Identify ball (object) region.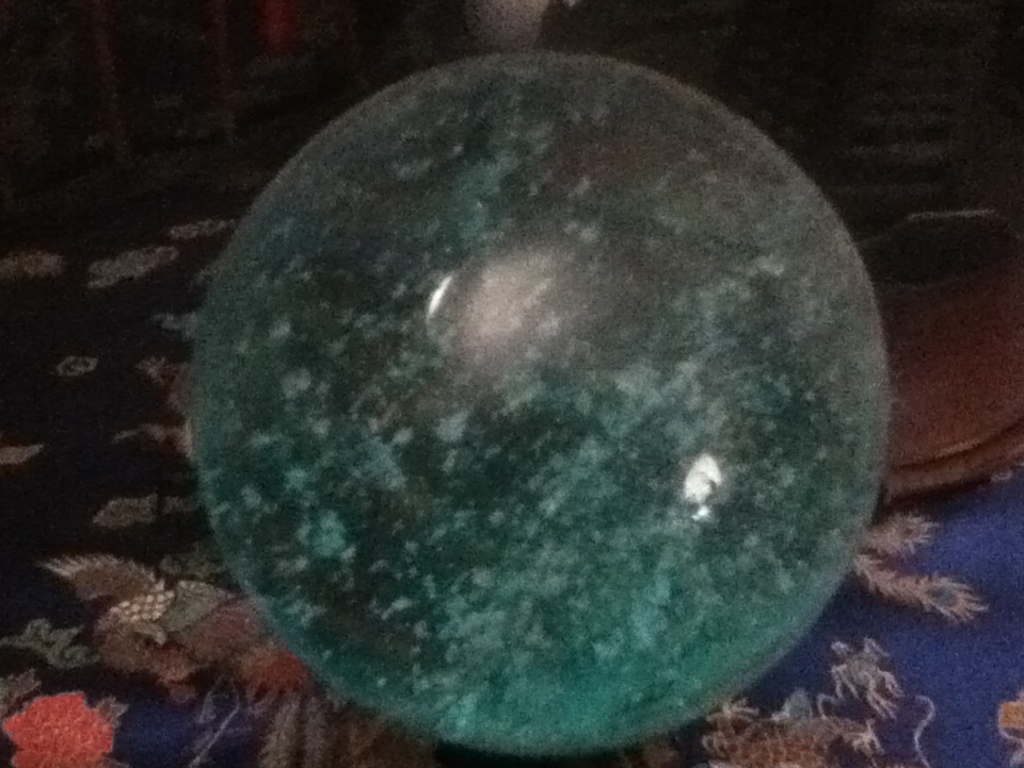
Region: [198,48,891,757].
